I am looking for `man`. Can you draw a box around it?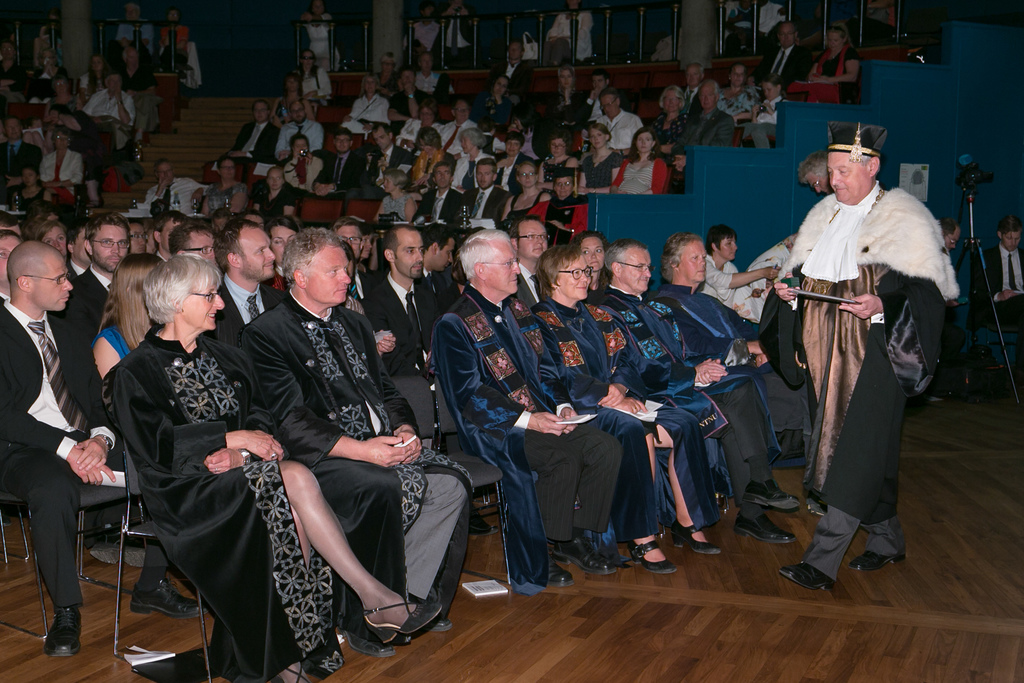
Sure, the bounding box is <bbox>115, 2, 152, 63</bbox>.
